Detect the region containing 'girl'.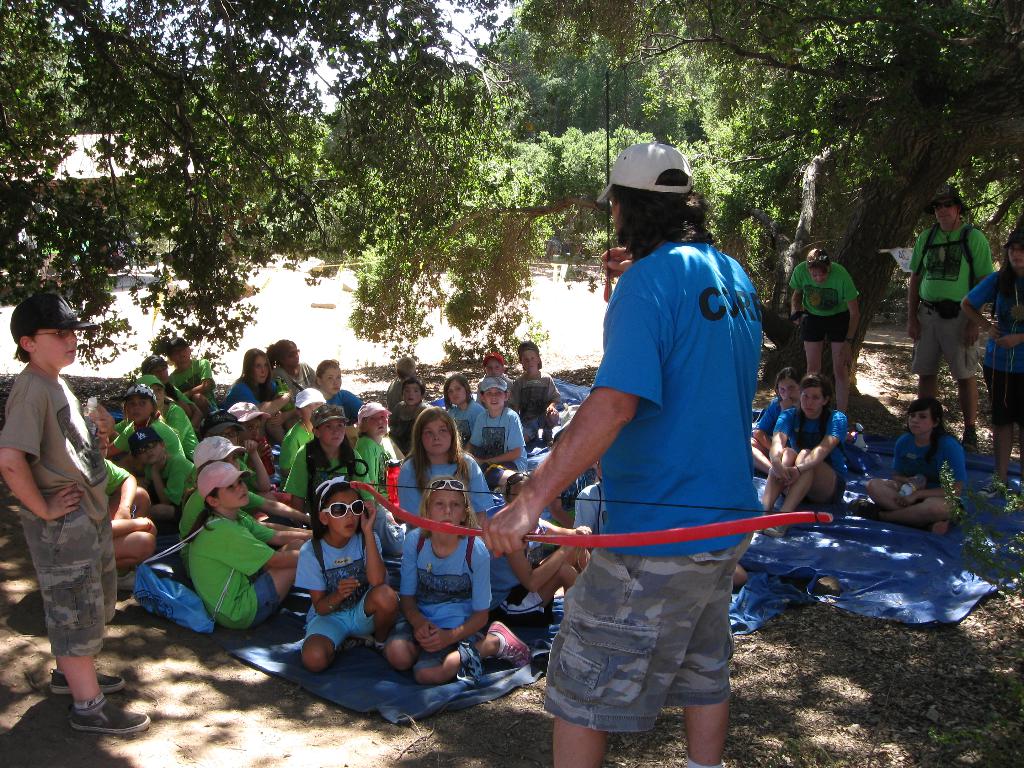
BBox(265, 338, 316, 391).
